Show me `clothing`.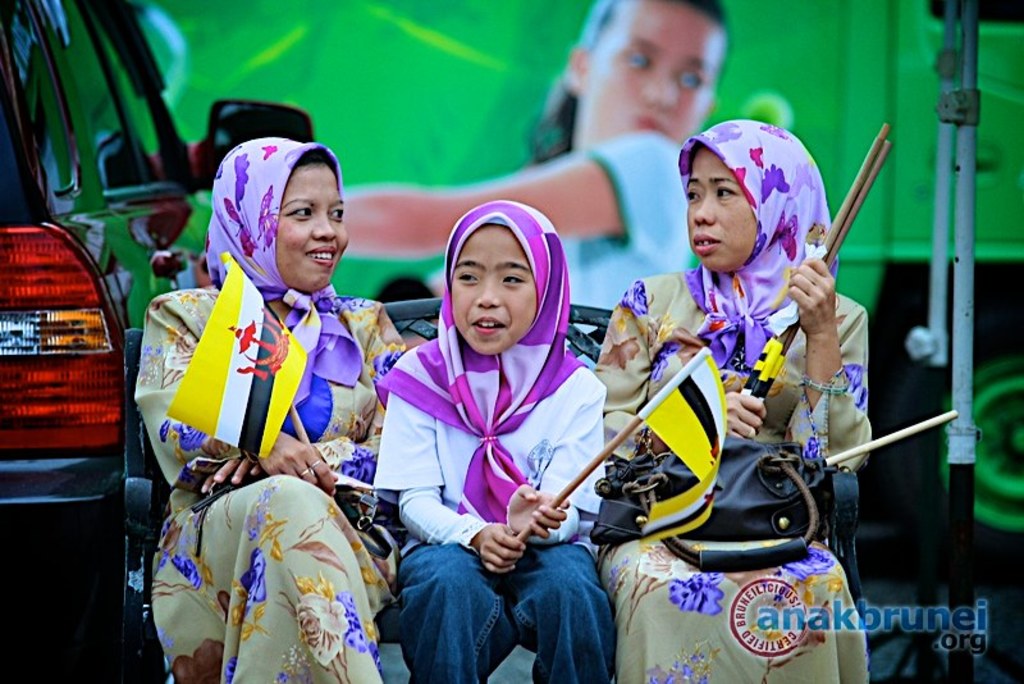
`clothing` is here: (595,115,868,683).
